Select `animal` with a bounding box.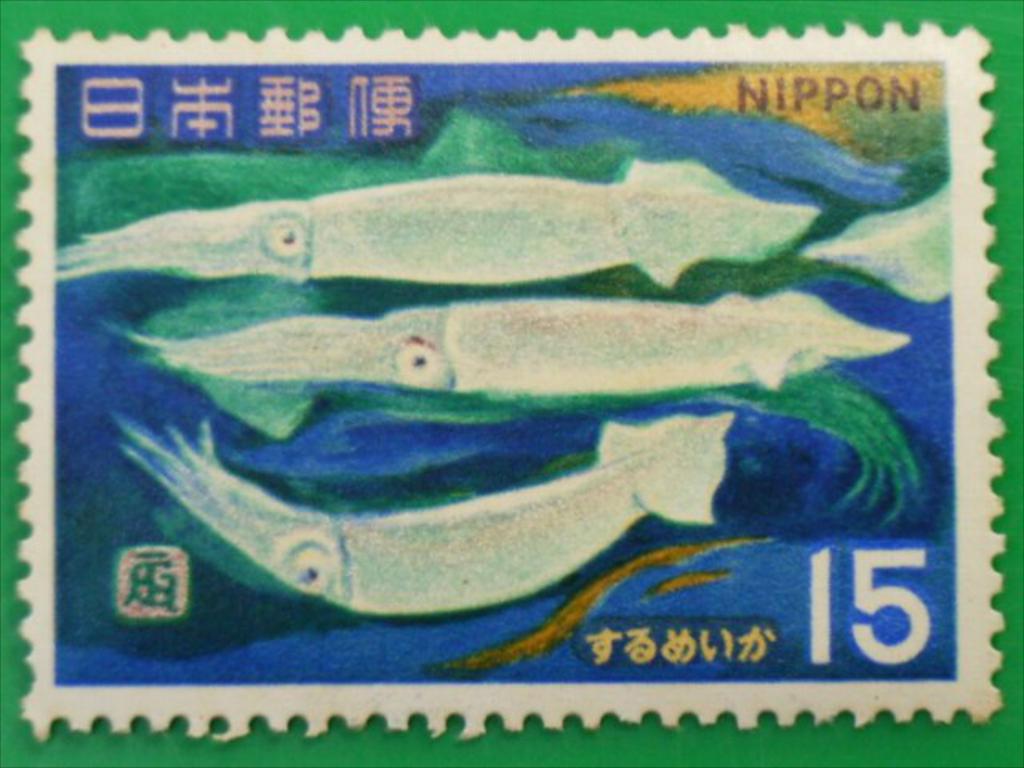
102,414,746,624.
